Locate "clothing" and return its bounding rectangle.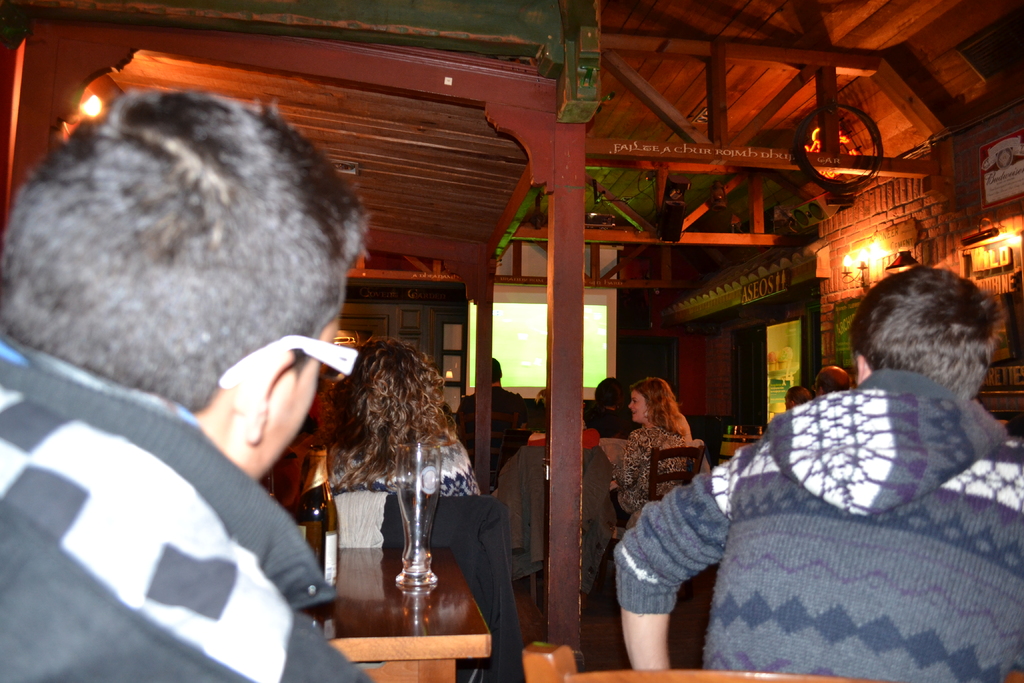
[614,366,1018,682].
